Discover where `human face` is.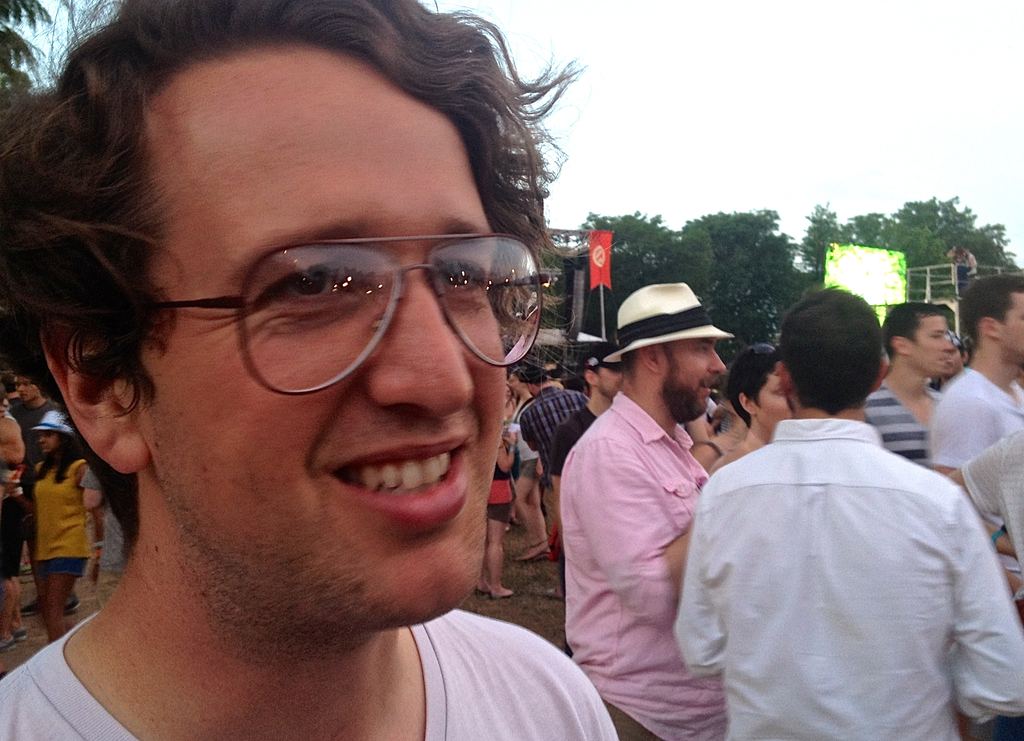
Discovered at (left=660, top=339, right=724, bottom=424).
